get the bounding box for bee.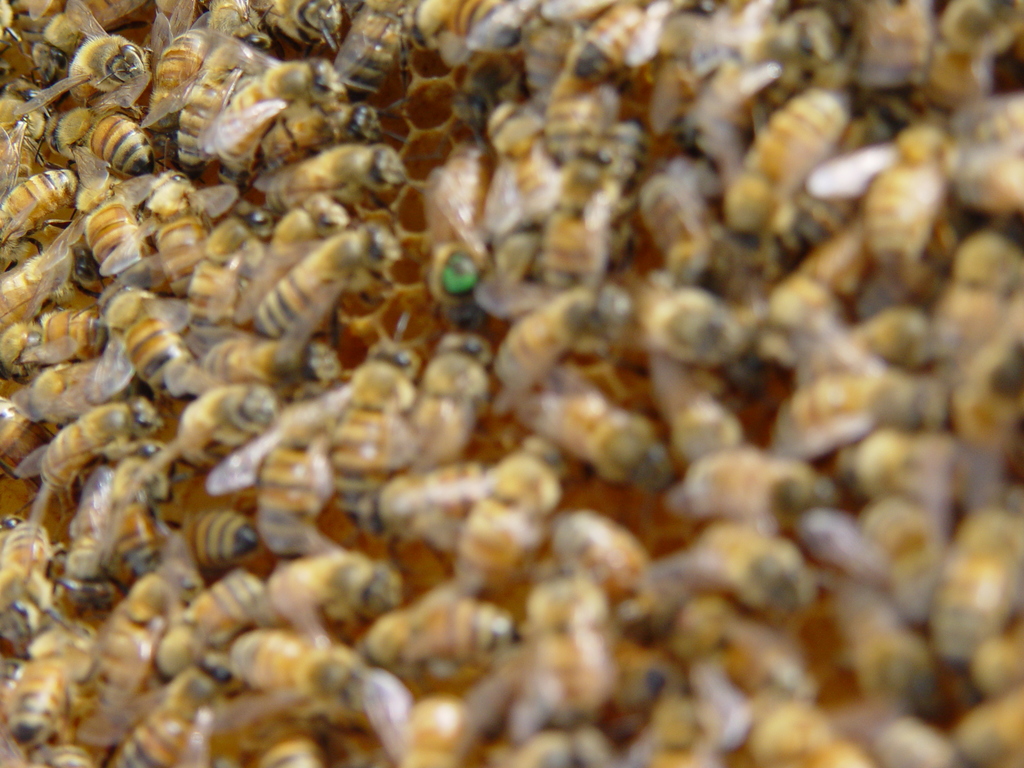
bbox=(497, 285, 634, 422).
